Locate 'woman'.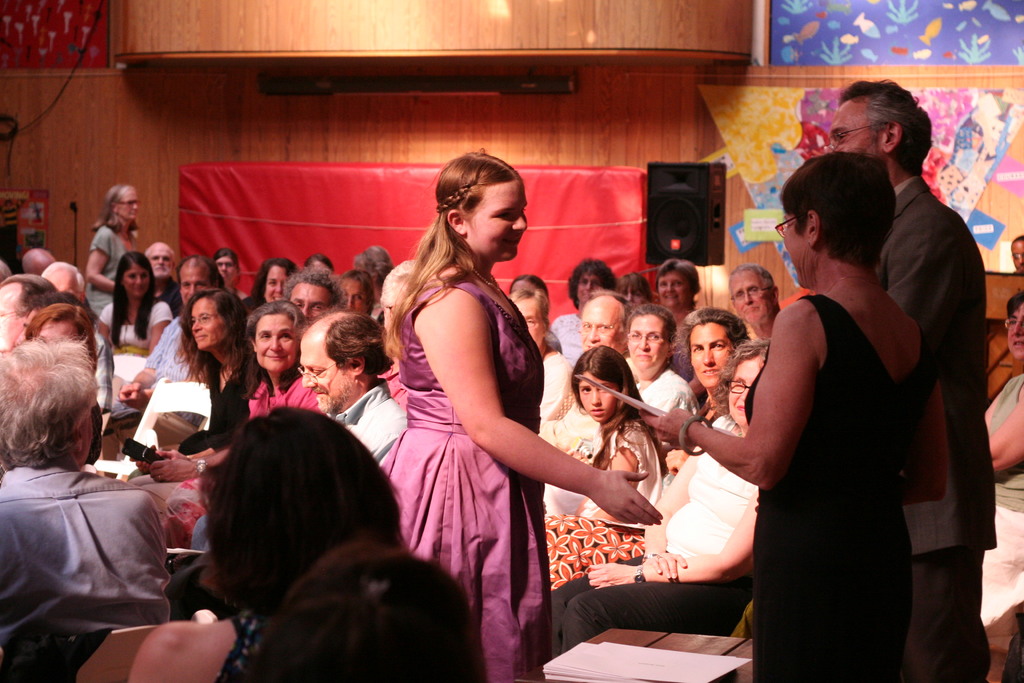
Bounding box: detection(239, 256, 298, 313).
